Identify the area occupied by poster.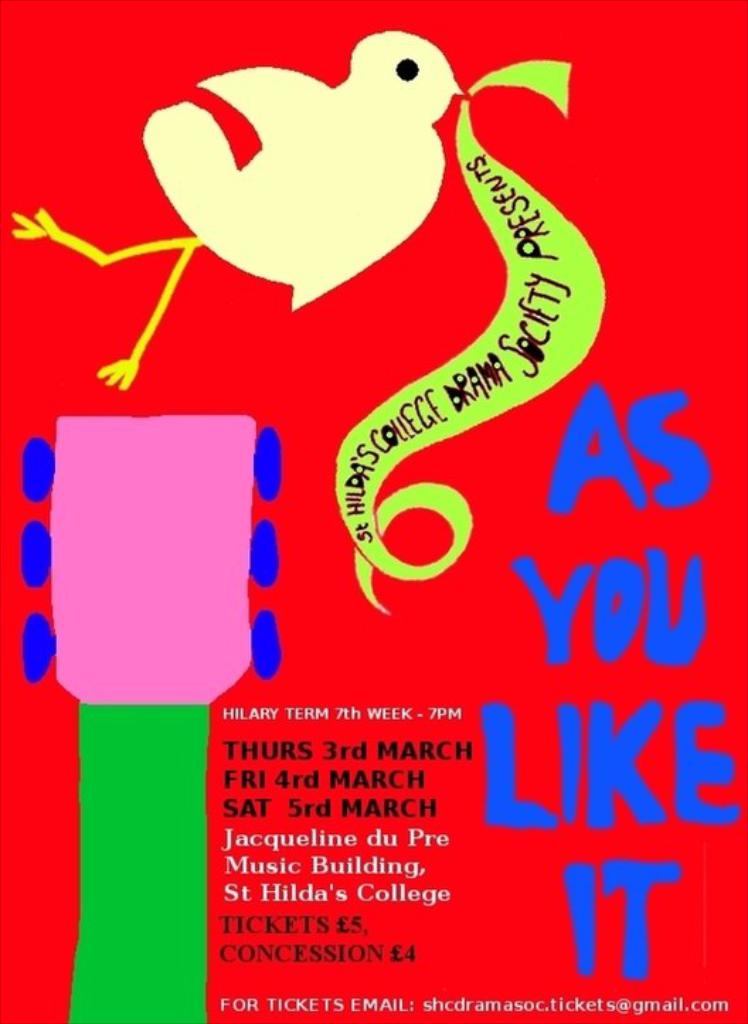
Area: <region>0, 0, 747, 1023</region>.
